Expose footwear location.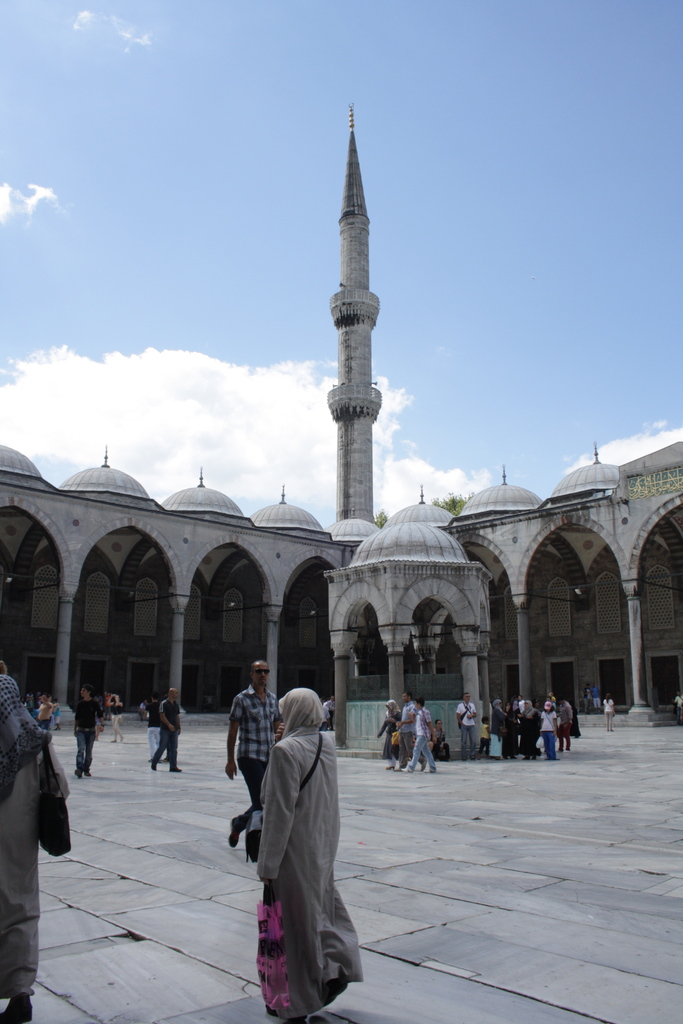
Exposed at (84, 765, 92, 776).
